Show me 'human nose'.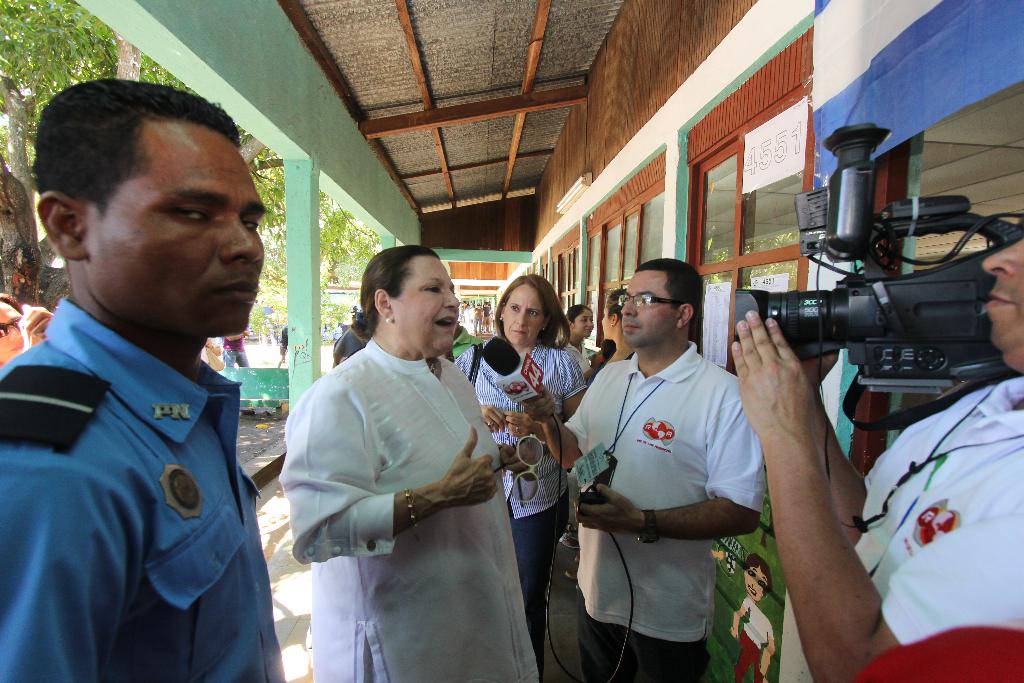
'human nose' is here: box(10, 325, 24, 342).
